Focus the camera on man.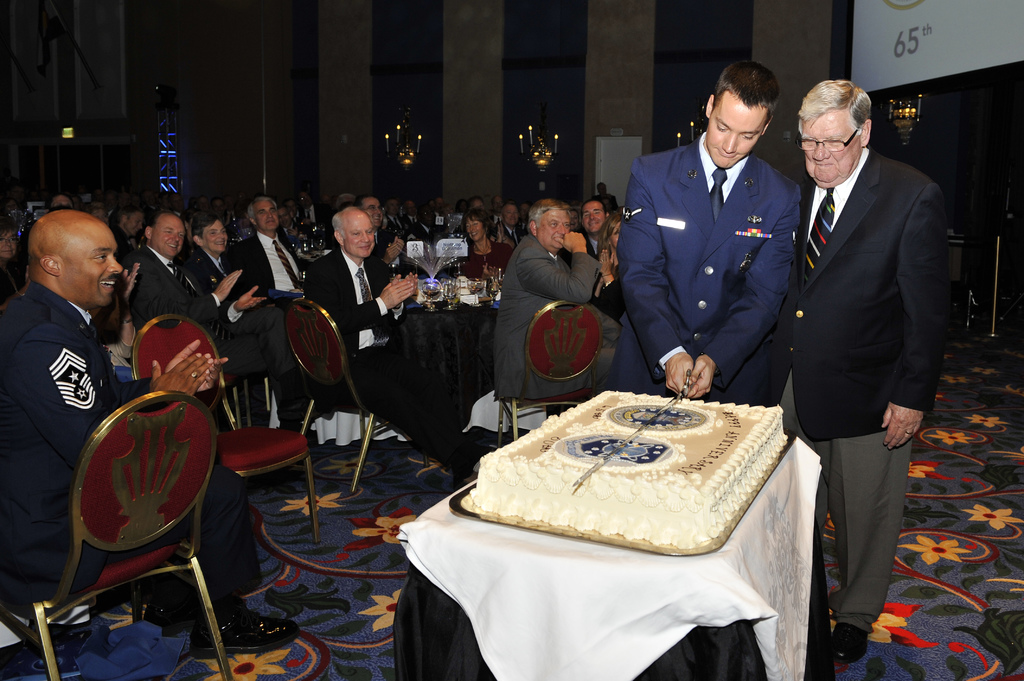
Focus region: Rect(0, 210, 299, 659).
